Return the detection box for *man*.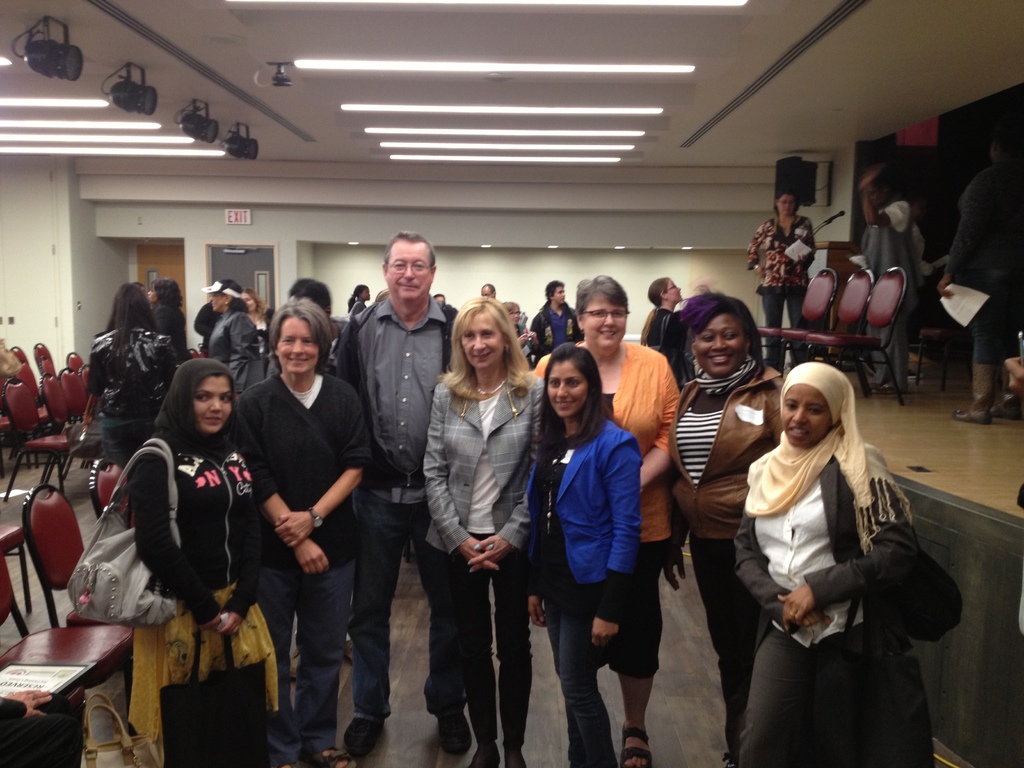
529, 279, 582, 358.
